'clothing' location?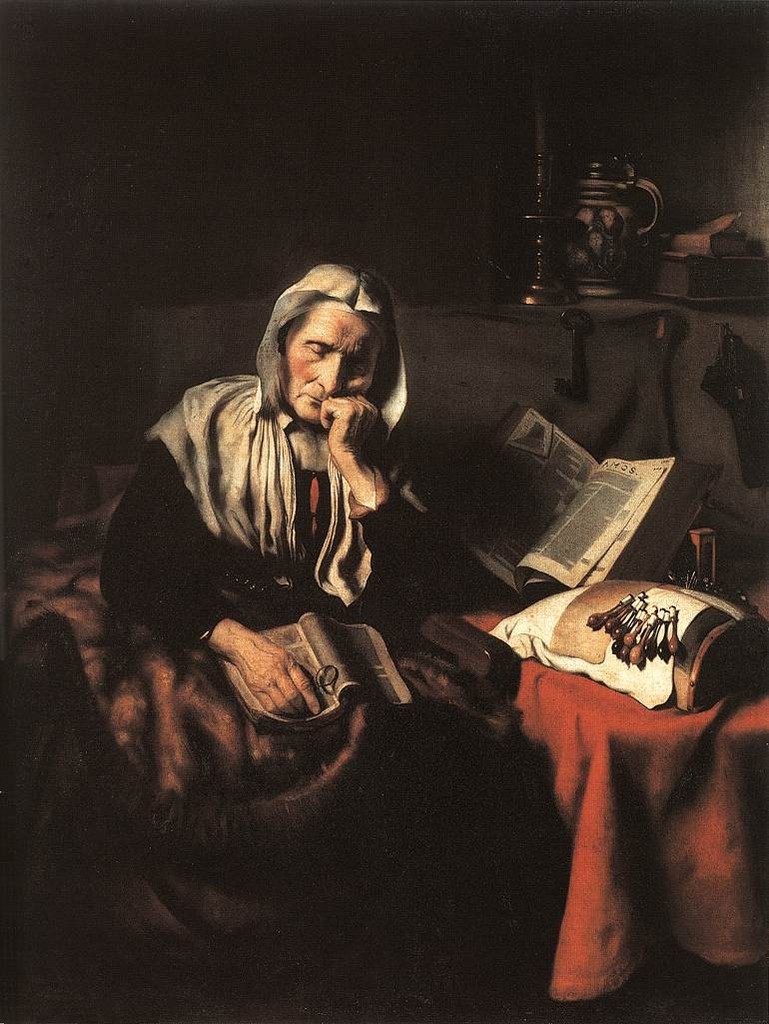
57, 344, 535, 911
